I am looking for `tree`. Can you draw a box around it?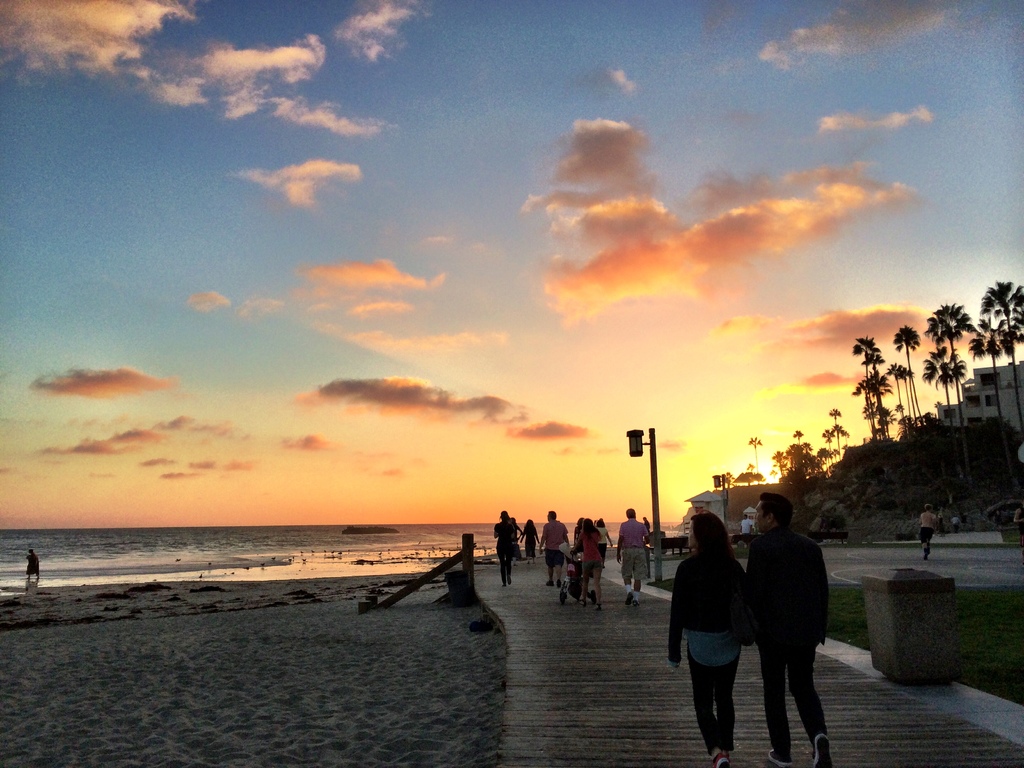
Sure, the bounding box is l=747, t=436, r=763, b=484.
